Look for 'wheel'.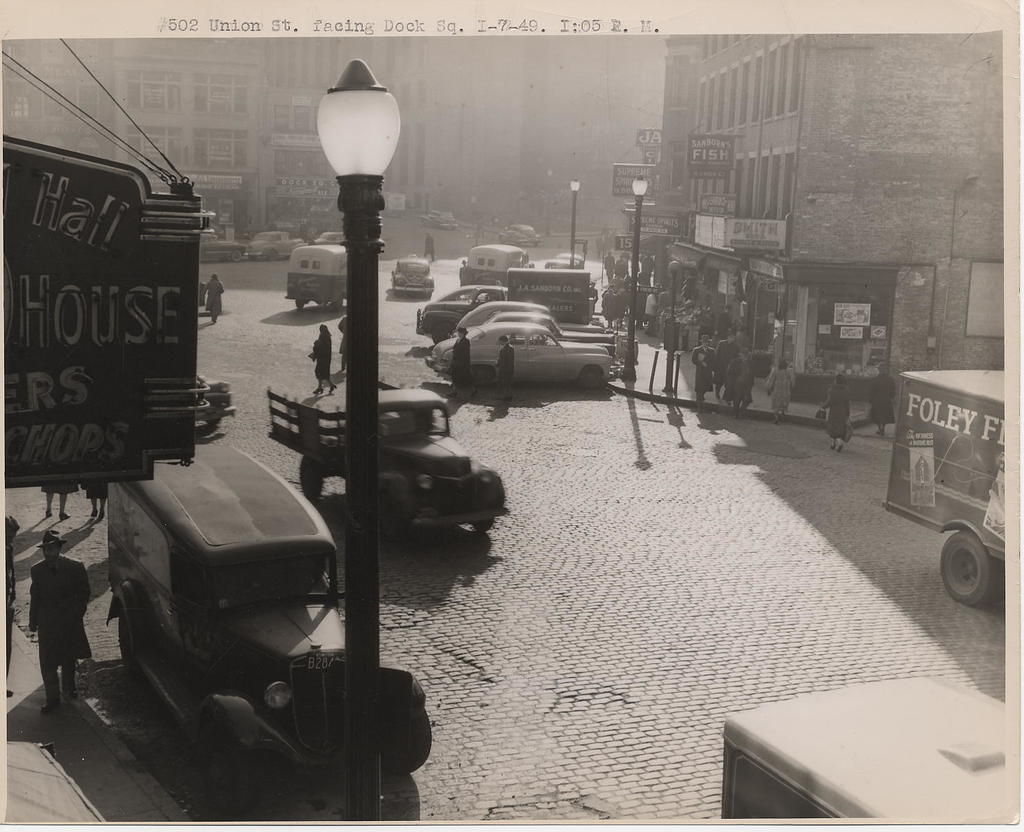
Found: BBox(200, 711, 245, 784).
